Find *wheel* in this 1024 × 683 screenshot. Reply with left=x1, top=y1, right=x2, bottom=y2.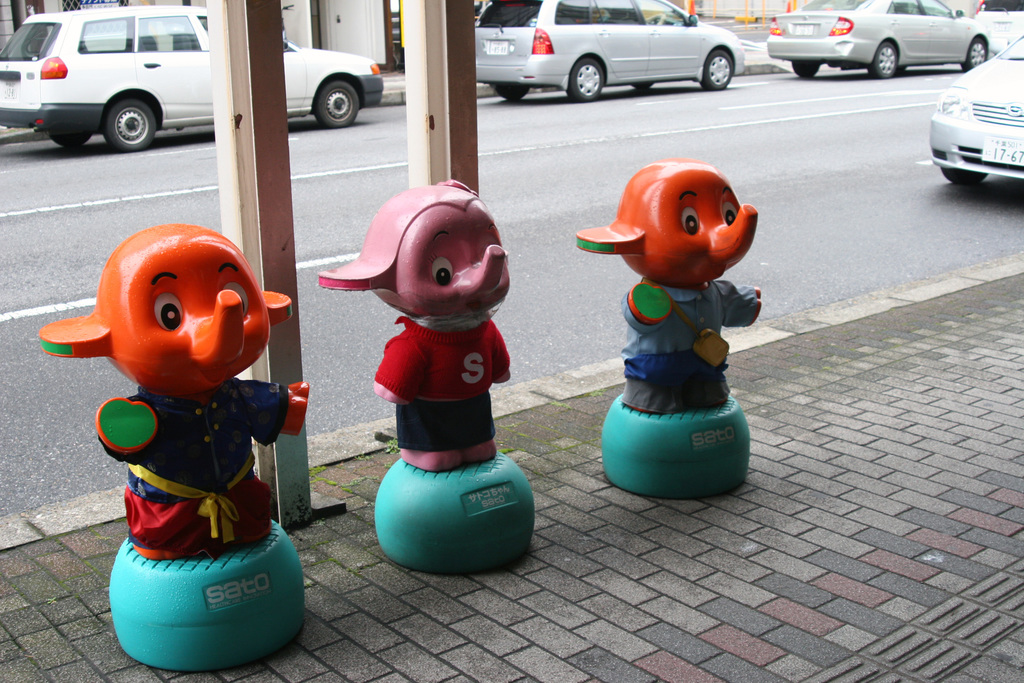
left=790, top=60, right=819, bottom=78.
